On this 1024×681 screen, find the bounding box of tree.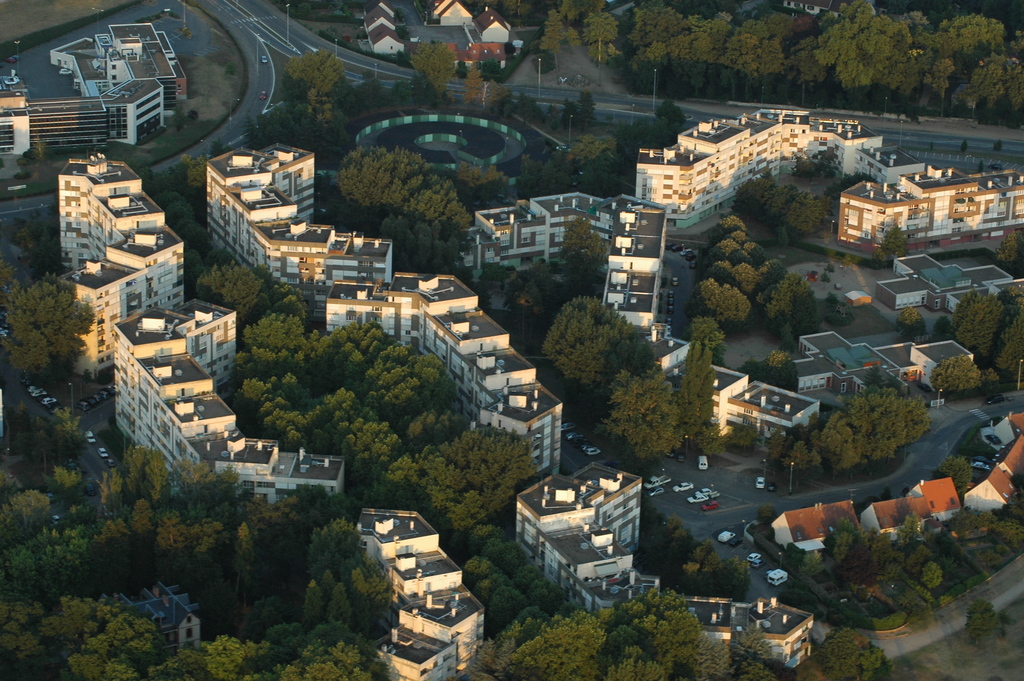
Bounding box: crop(814, 625, 890, 680).
